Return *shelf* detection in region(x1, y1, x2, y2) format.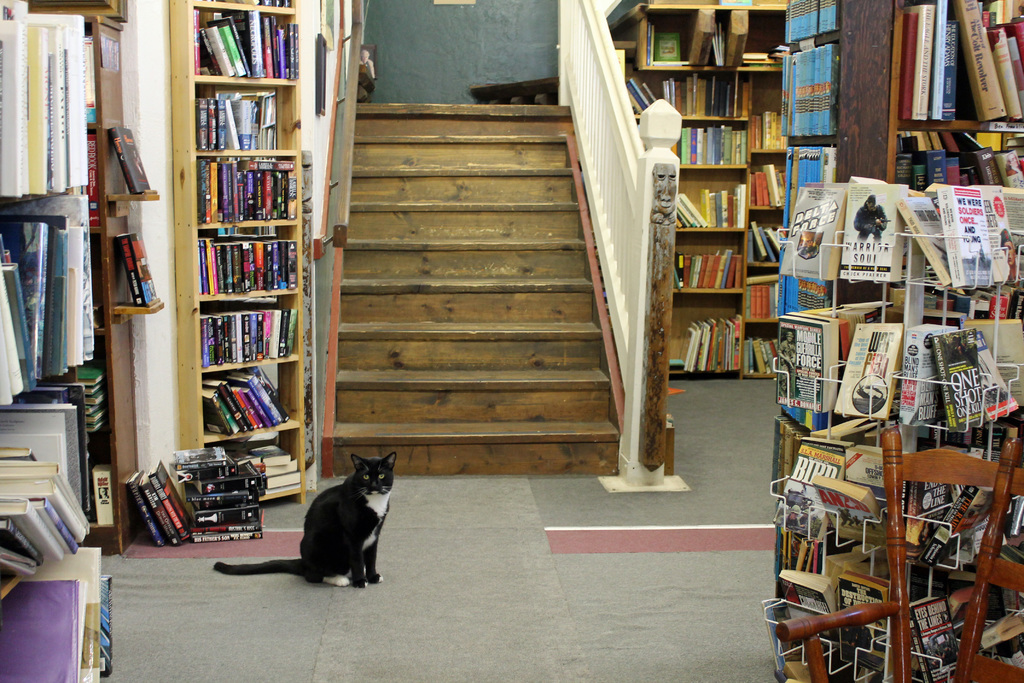
region(81, 35, 122, 545).
